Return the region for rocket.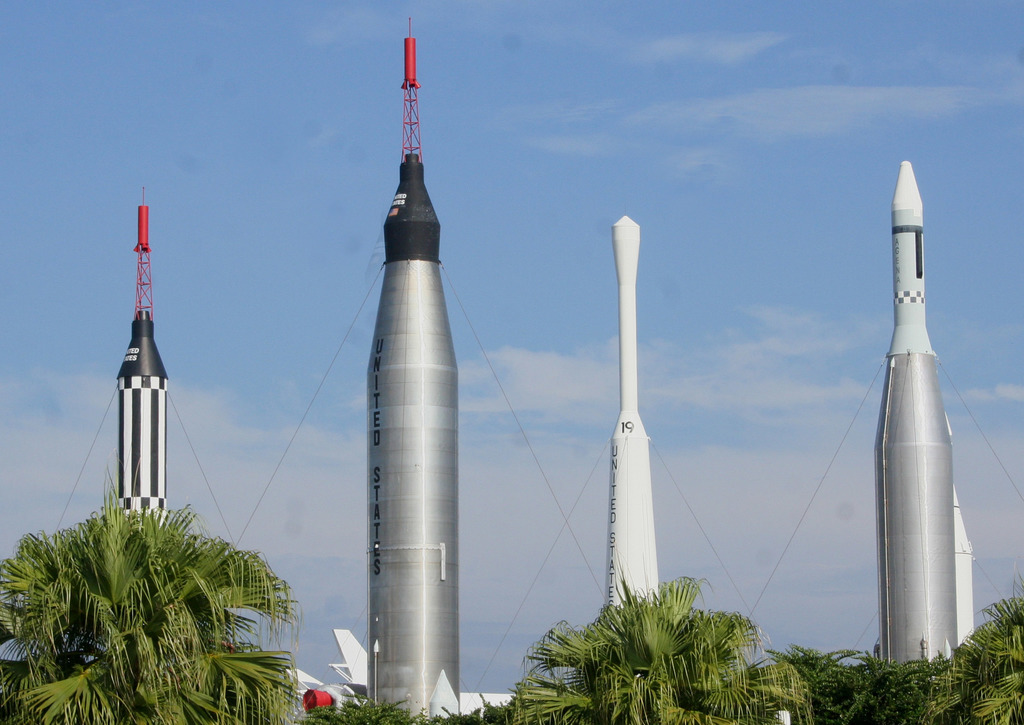
box(876, 161, 976, 665).
